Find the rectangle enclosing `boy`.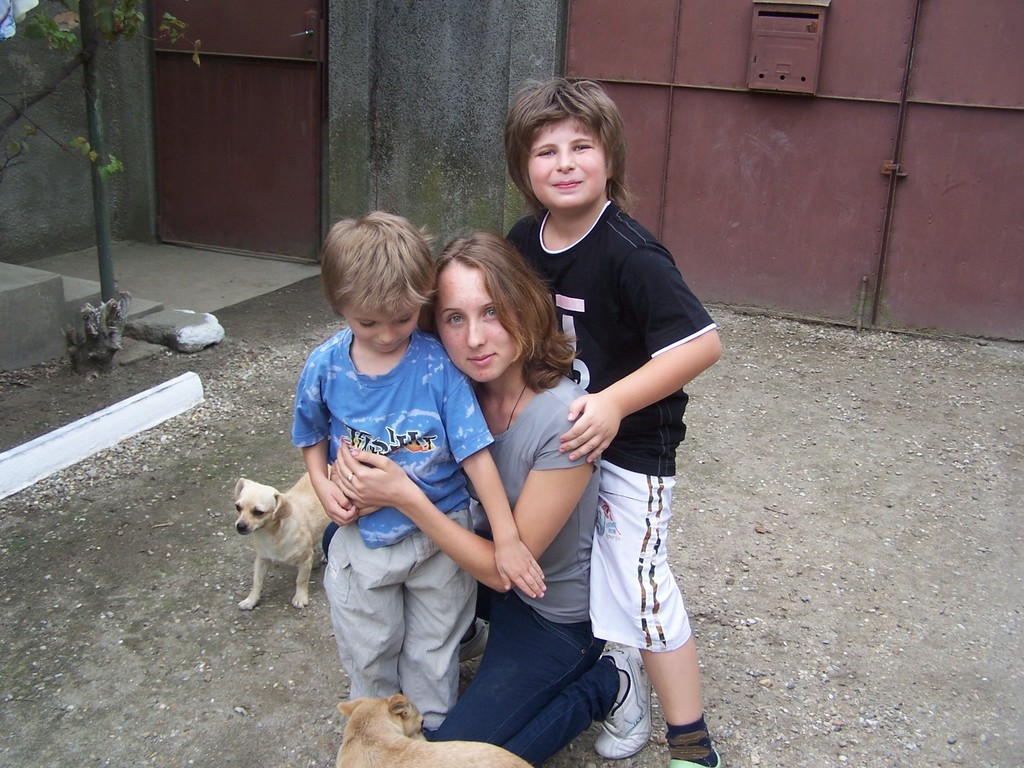
pyautogui.locateOnScreen(489, 73, 719, 767).
